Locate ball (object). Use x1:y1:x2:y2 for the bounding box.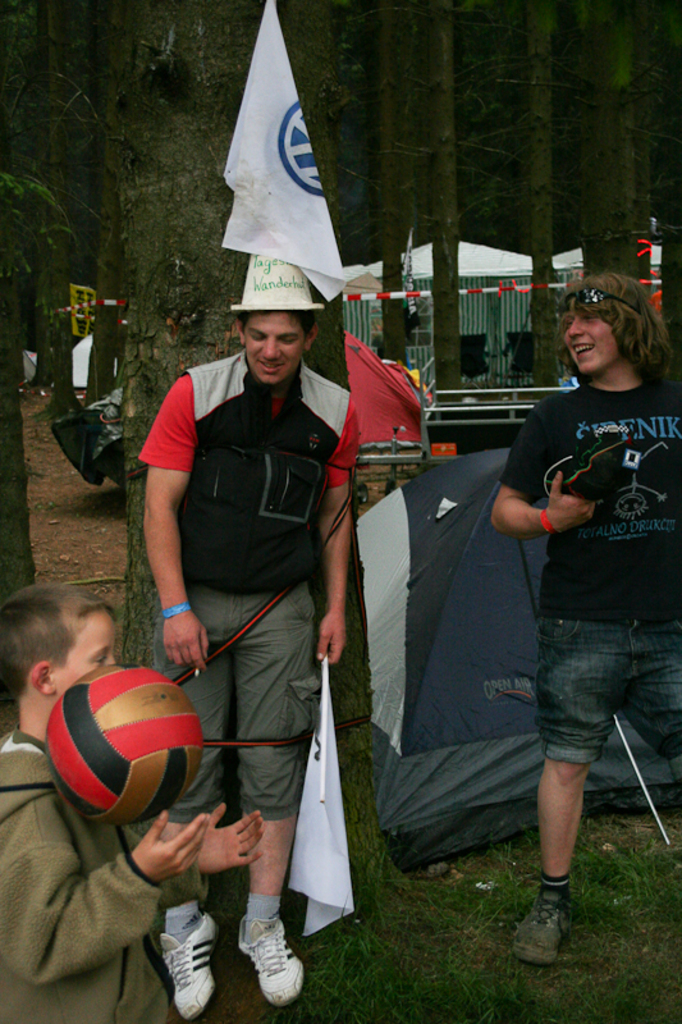
47:664:203:831.
